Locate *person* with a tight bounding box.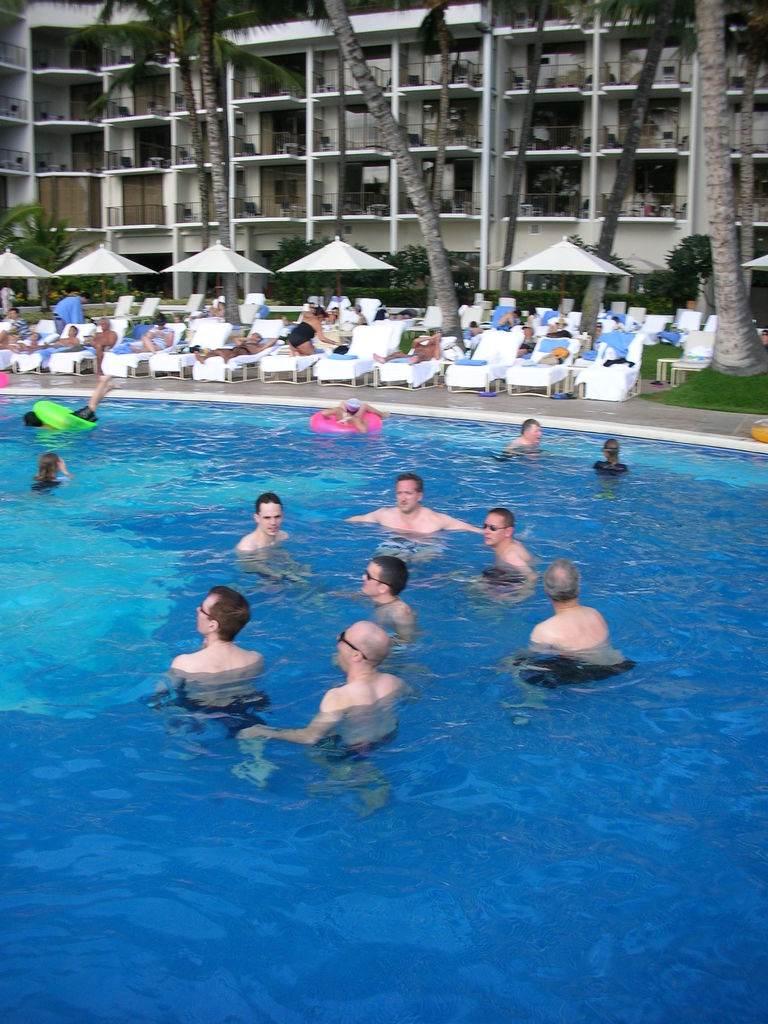
81/316/121/378.
